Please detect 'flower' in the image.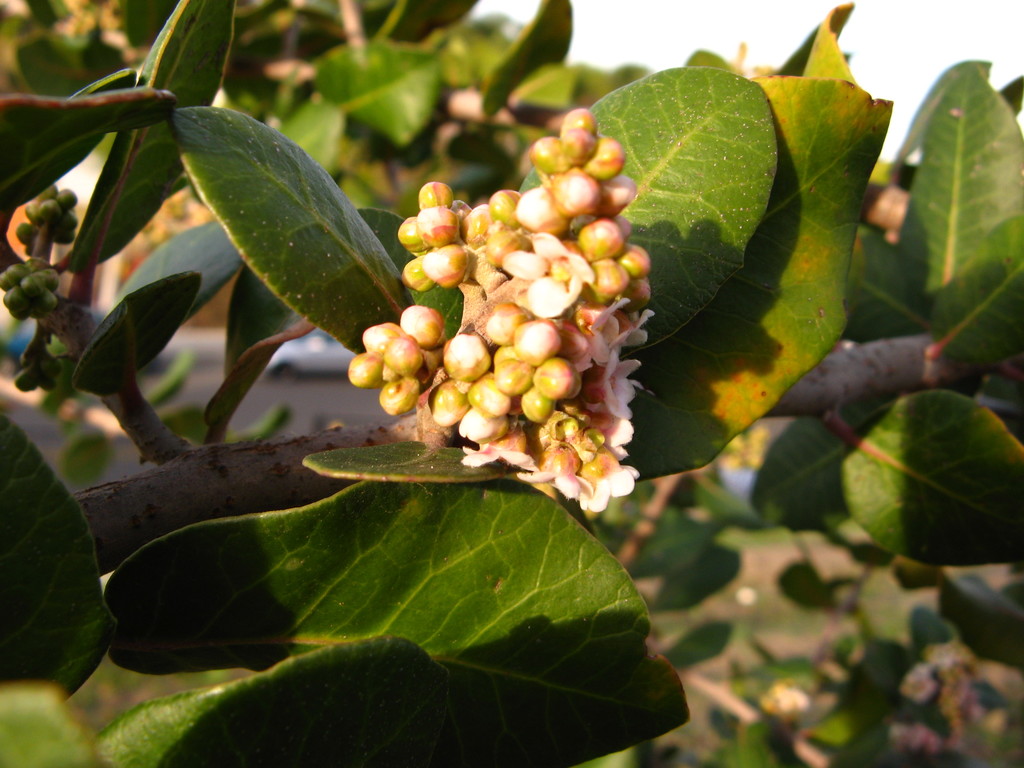
bbox(506, 224, 590, 324).
